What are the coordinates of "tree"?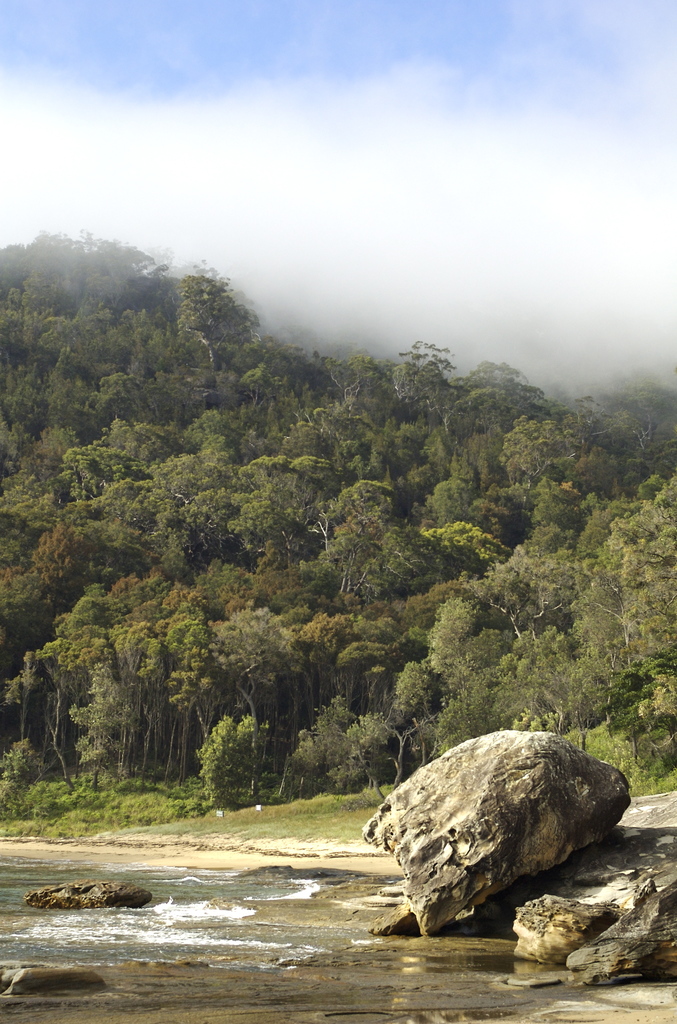
pyautogui.locateOnScreen(164, 252, 252, 344).
